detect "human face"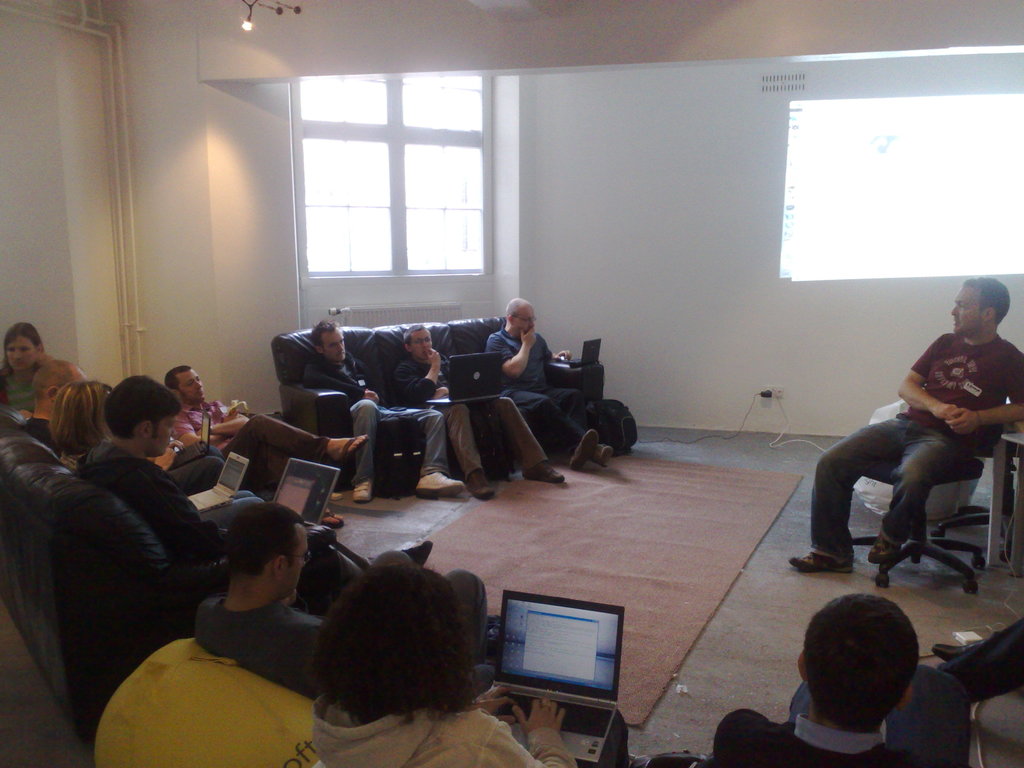
BBox(515, 304, 536, 333)
